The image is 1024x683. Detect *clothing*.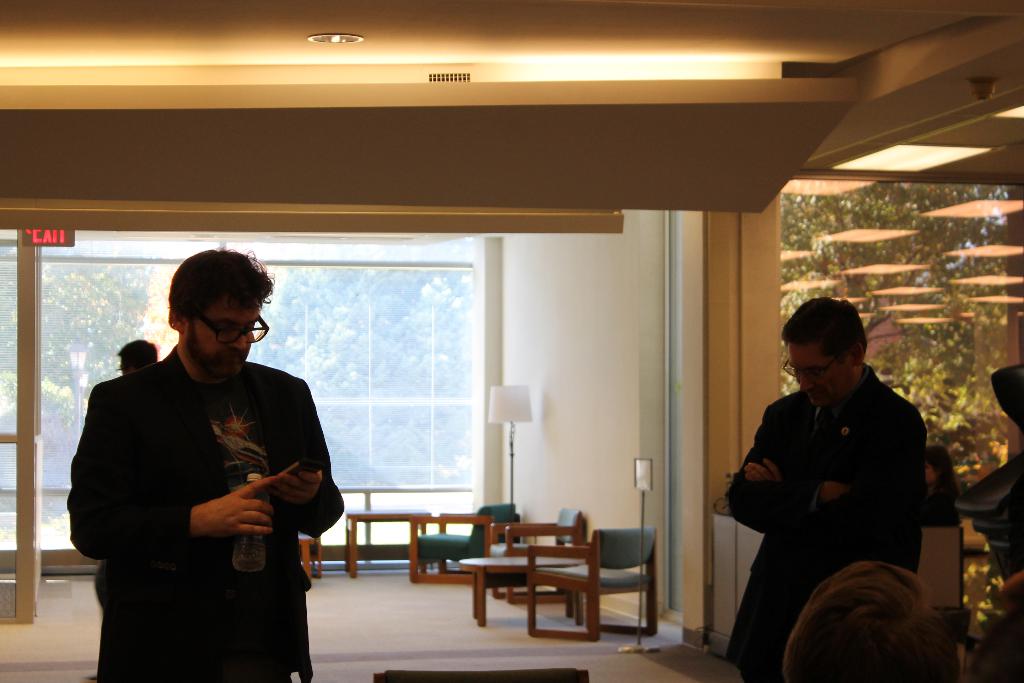
Detection: (64,347,346,682).
